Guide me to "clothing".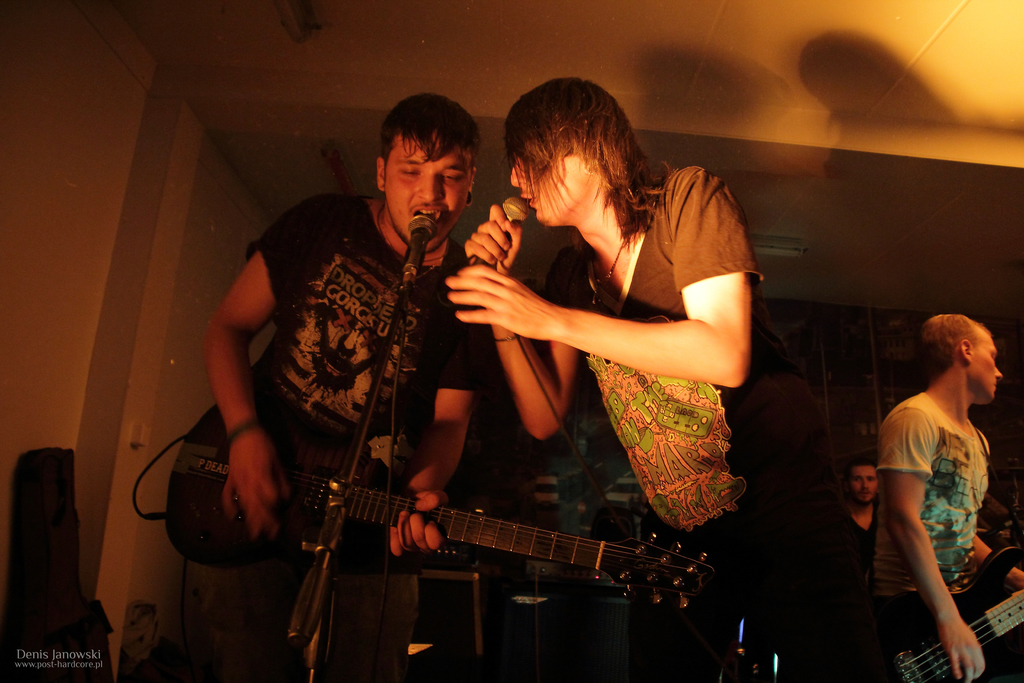
Guidance: [x1=817, y1=502, x2=873, y2=682].
